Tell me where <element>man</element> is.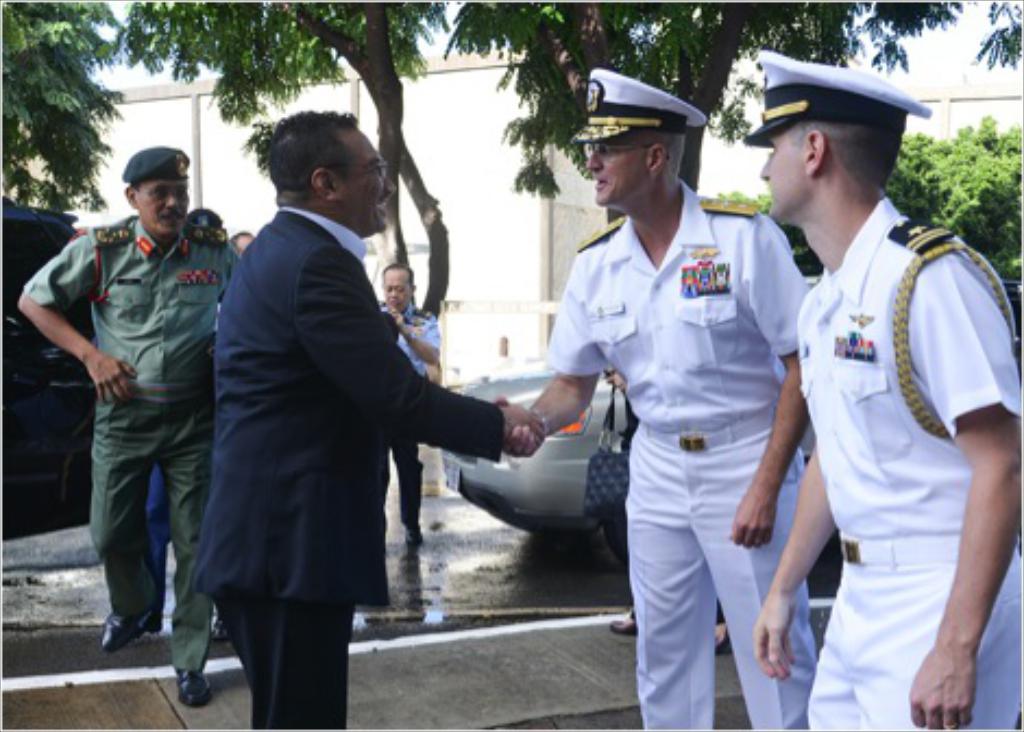
<element>man</element> is at left=379, top=264, right=444, bottom=545.
